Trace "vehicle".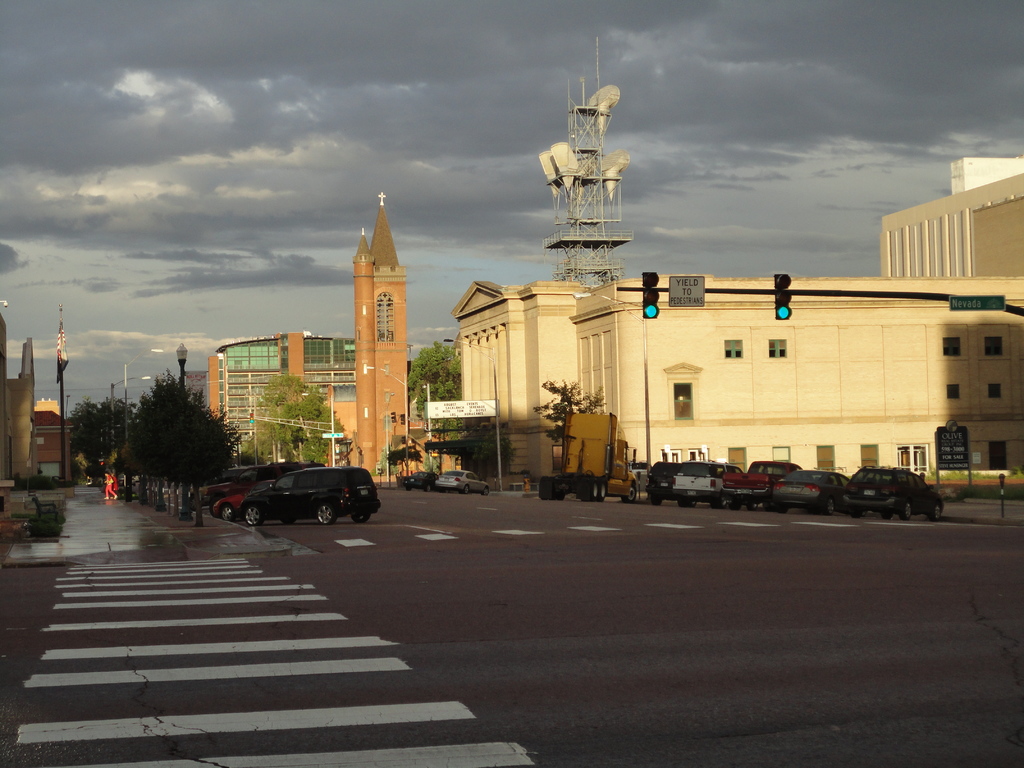
Traced to <box>650,461,685,502</box>.
